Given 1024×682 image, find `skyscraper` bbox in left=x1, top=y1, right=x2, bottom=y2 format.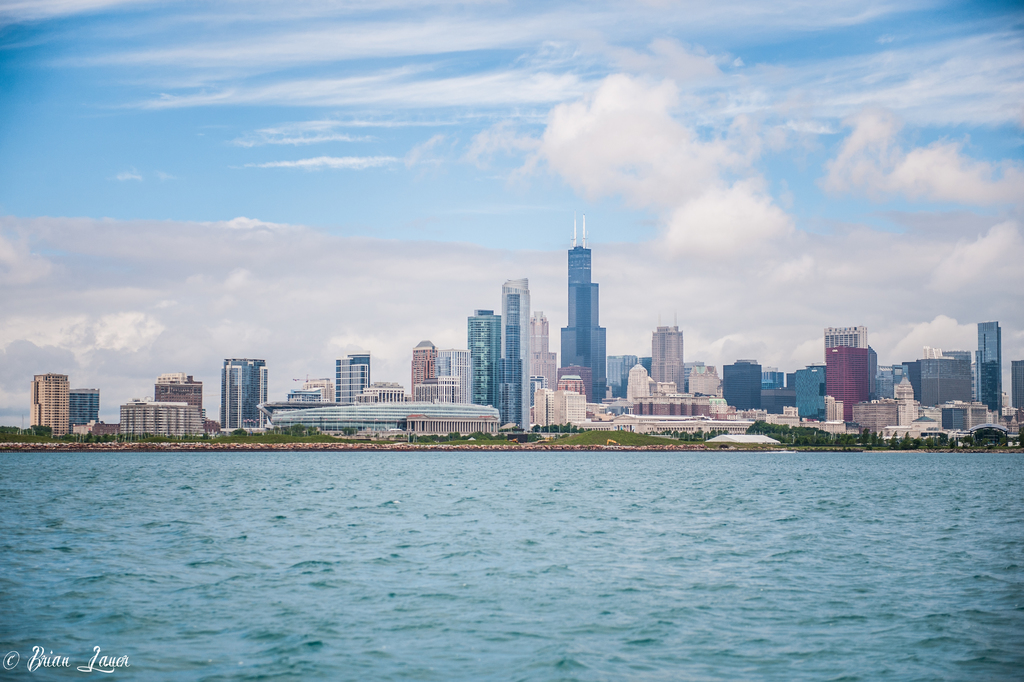
left=403, top=339, right=429, bottom=402.
